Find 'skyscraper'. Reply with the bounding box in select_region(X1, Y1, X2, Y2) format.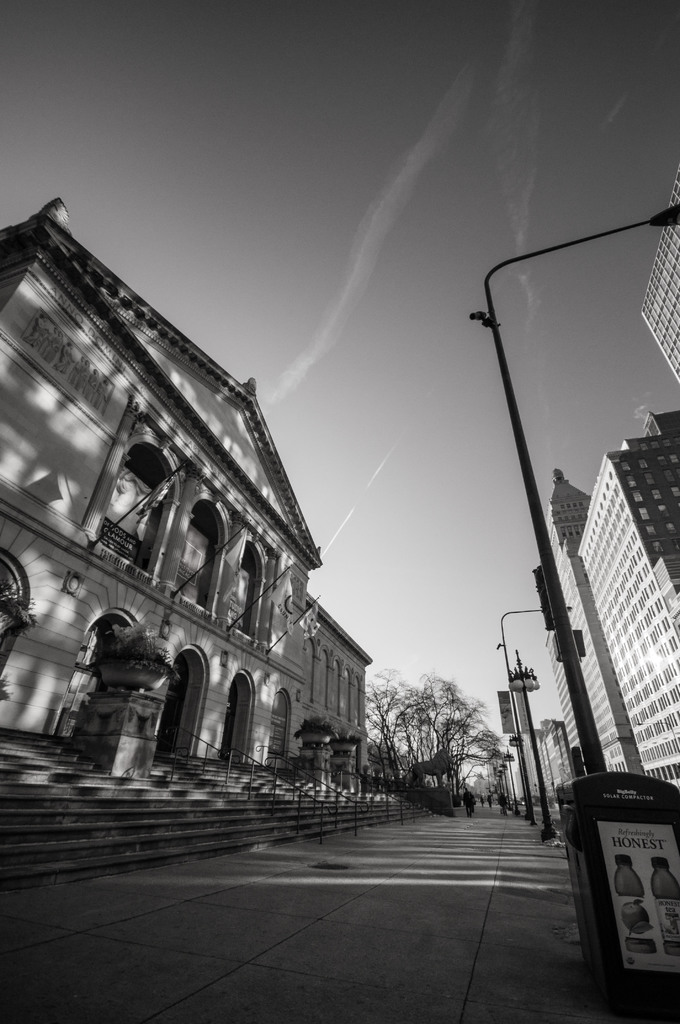
select_region(537, 460, 656, 808).
